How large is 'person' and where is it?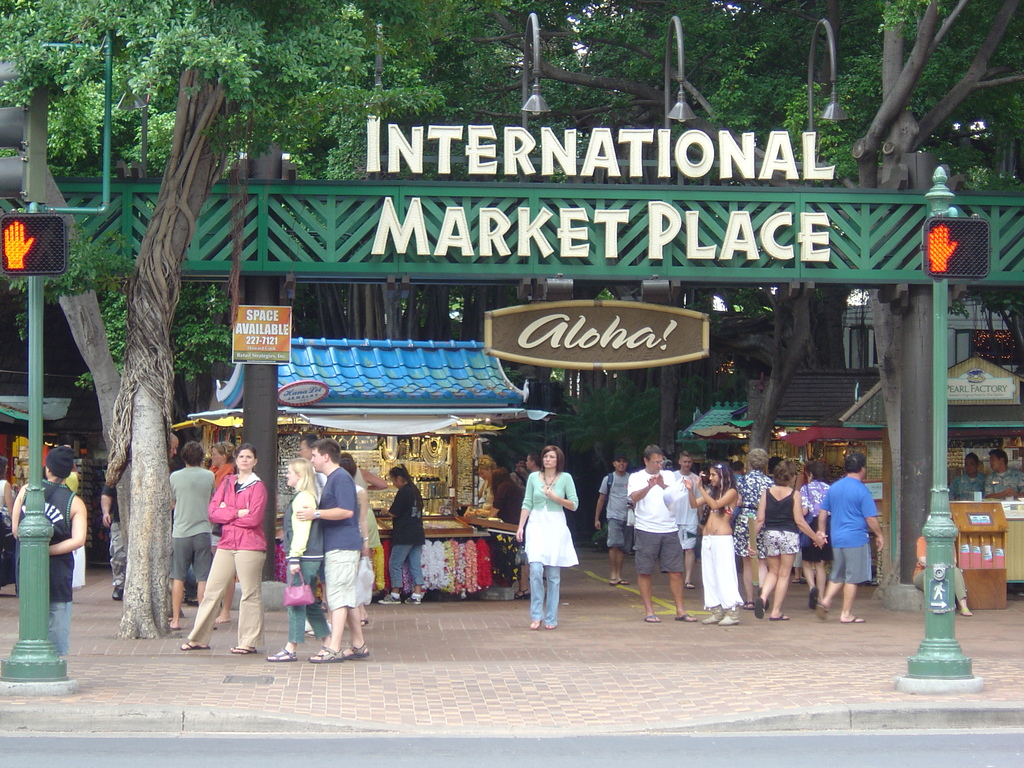
Bounding box: 982, 450, 1023, 500.
